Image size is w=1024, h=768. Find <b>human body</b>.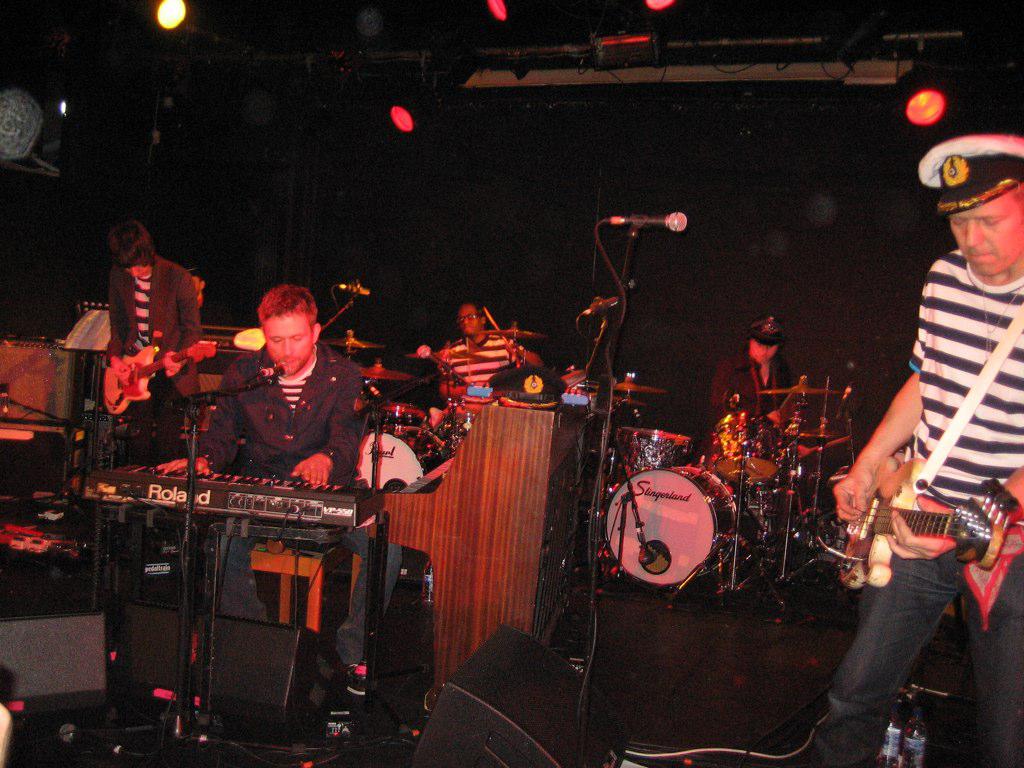
<region>103, 254, 210, 464</region>.
